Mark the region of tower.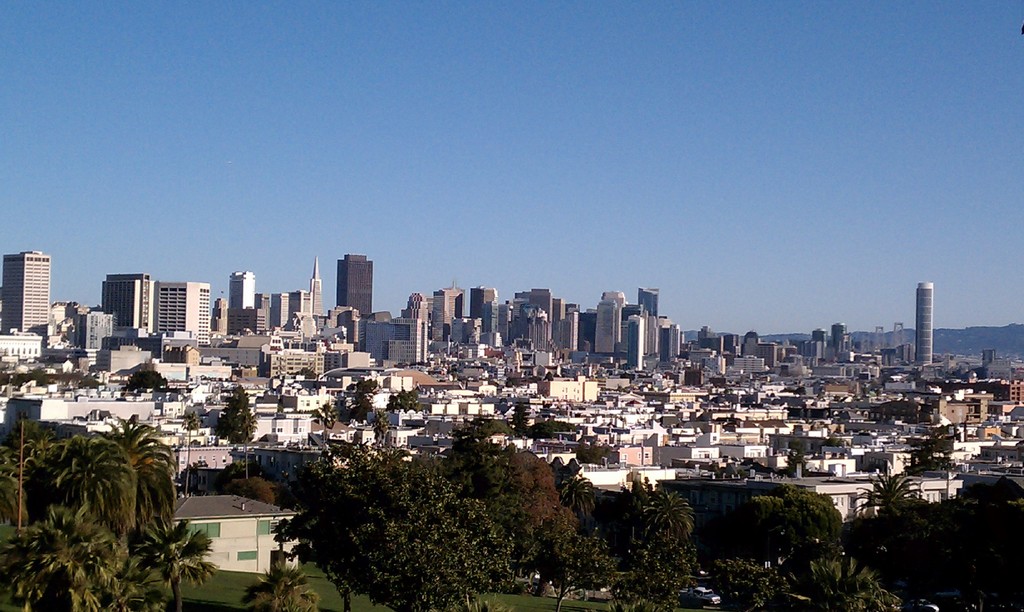
Region: rect(0, 243, 45, 332).
